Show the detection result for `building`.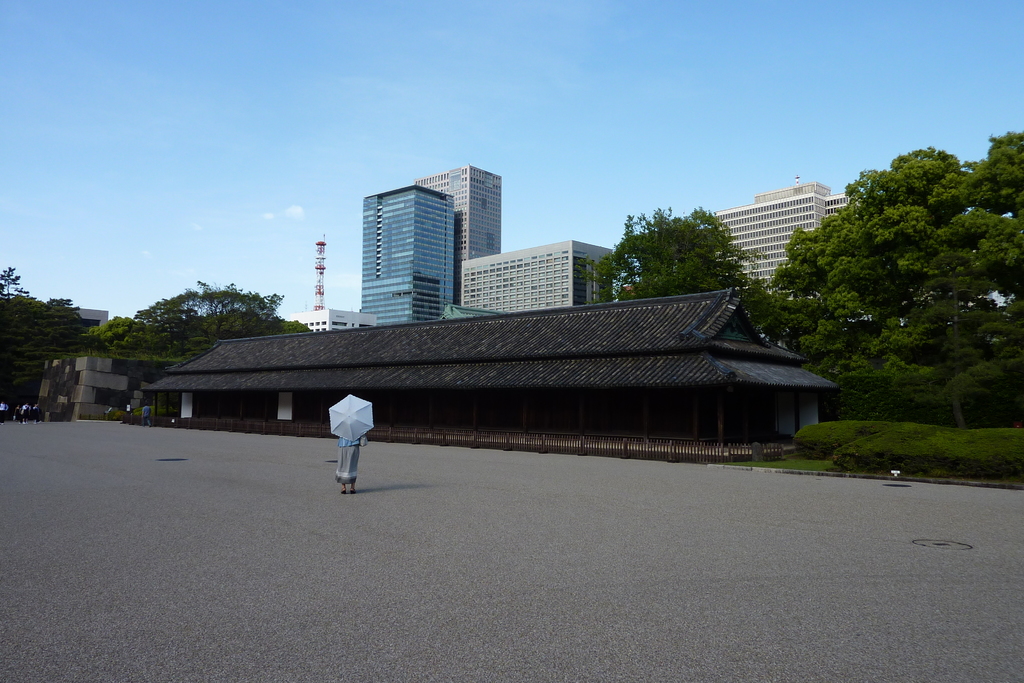
<region>699, 179, 846, 282</region>.
